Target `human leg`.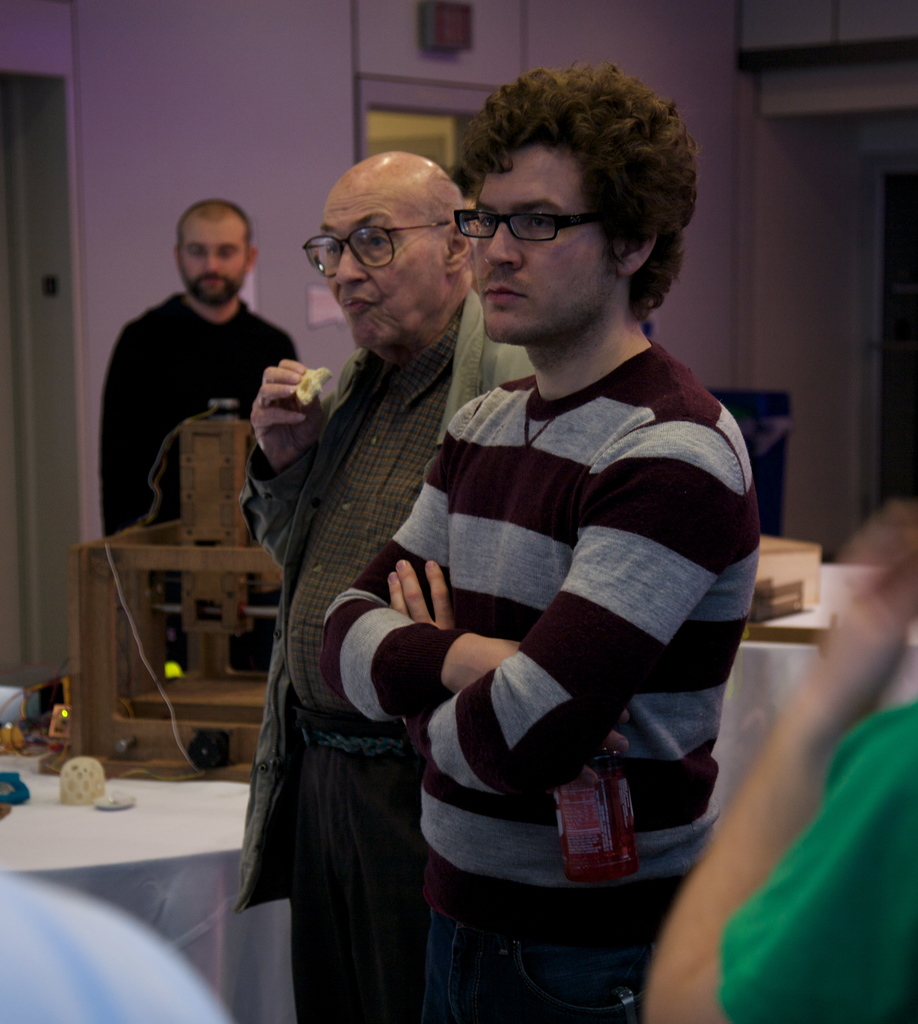
Target region: bbox=(339, 724, 428, 1023).
